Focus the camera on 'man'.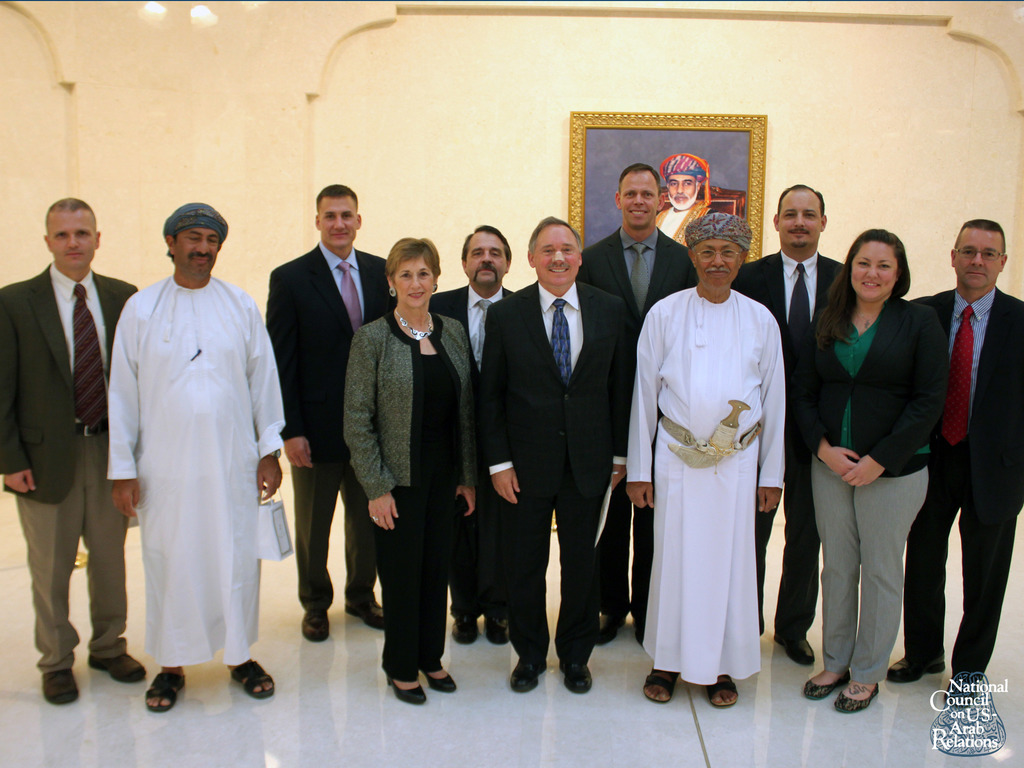
Focus region: [left=429, top=225, right=524, bottom=646].
